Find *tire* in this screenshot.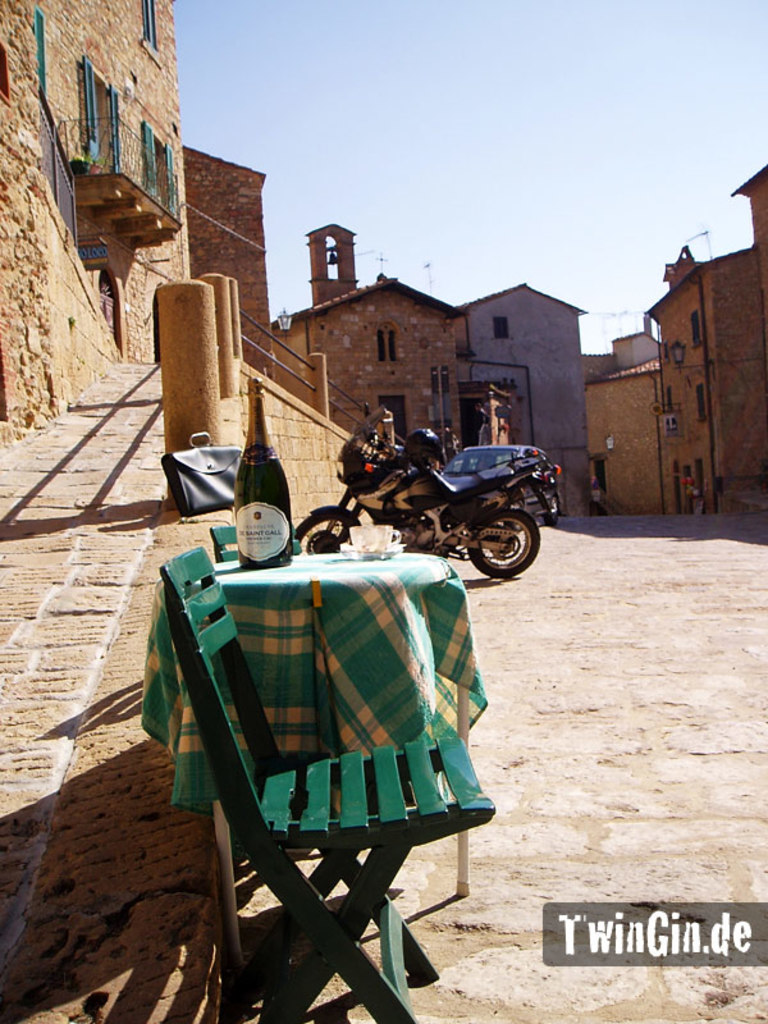
The bounding box for *tire* is bbox=[293, 515, 353, 552].
